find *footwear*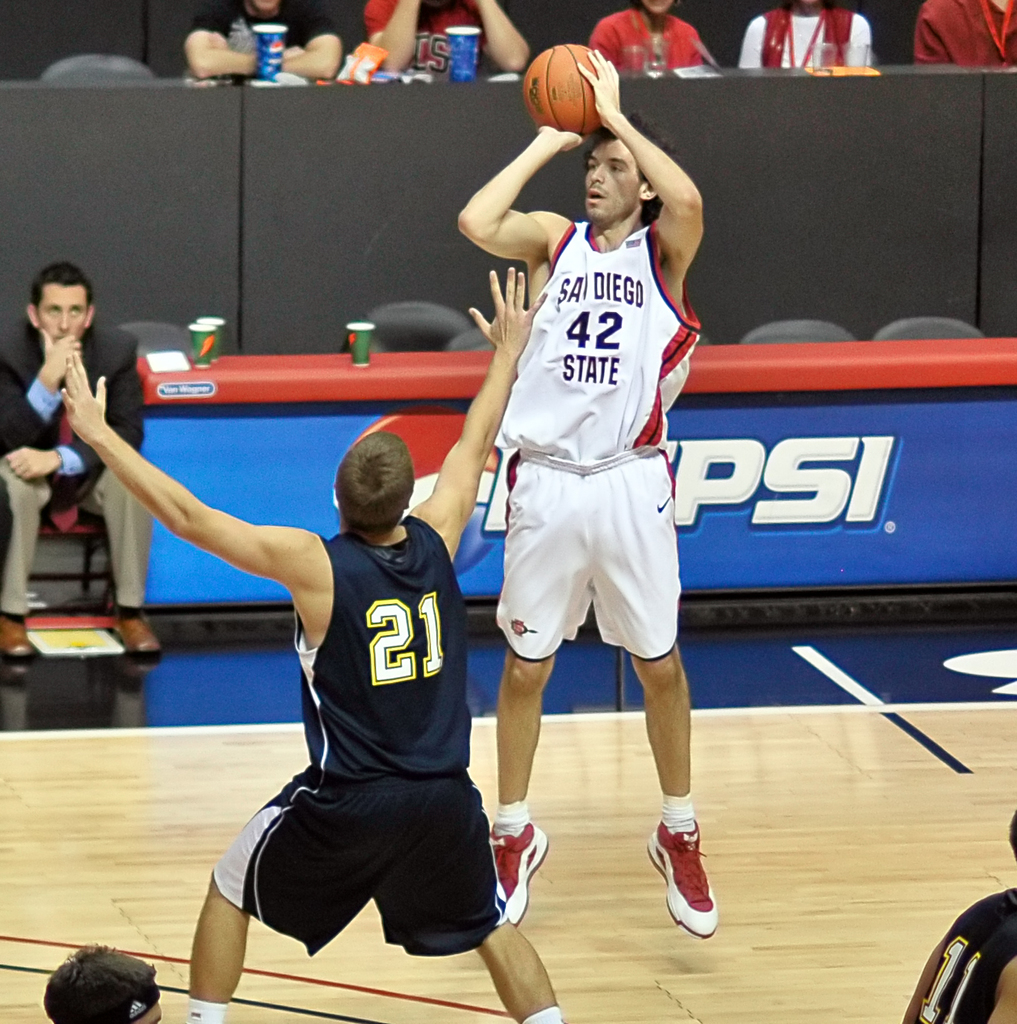
643 815 724 937
